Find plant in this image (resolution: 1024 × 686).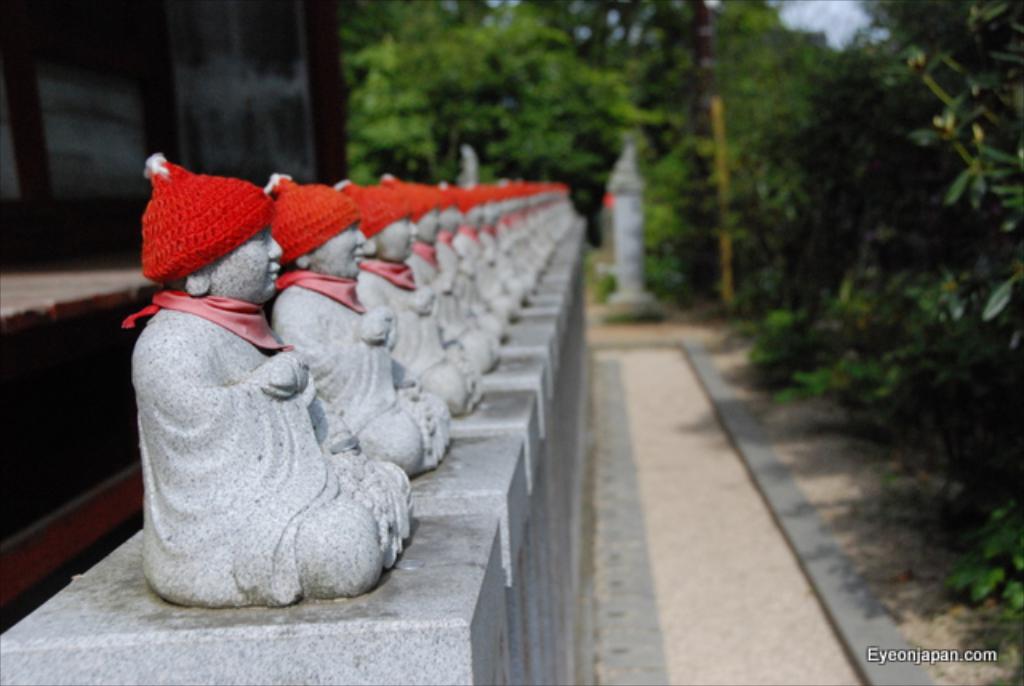
[left=944, top=462, right=1022, bottom=643].
